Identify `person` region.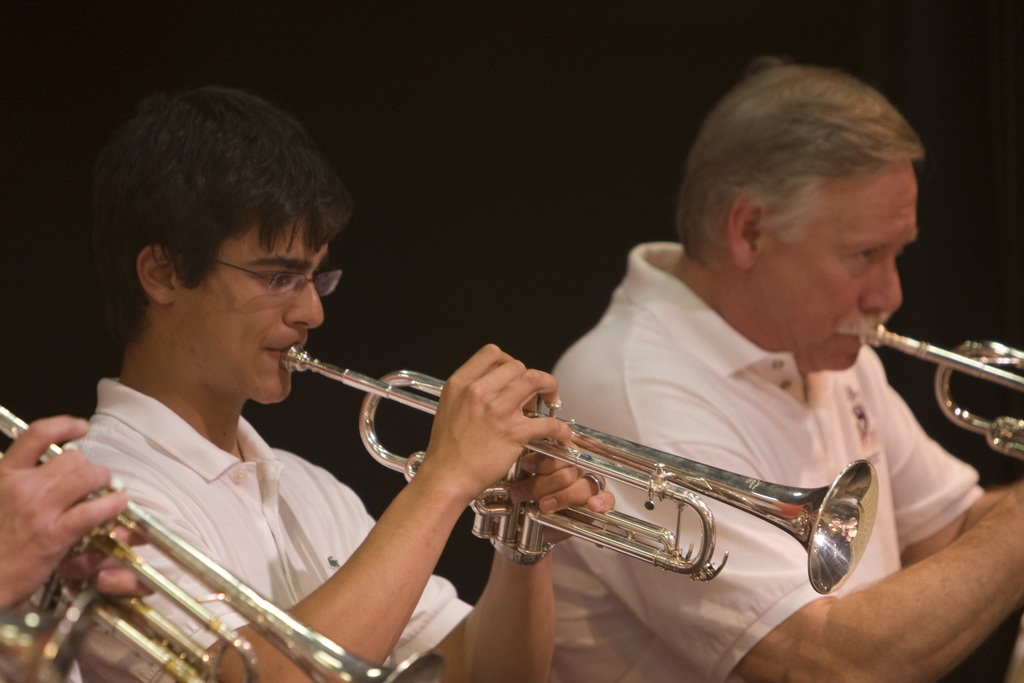
Region: BBox(0, 409, 148, 679).
